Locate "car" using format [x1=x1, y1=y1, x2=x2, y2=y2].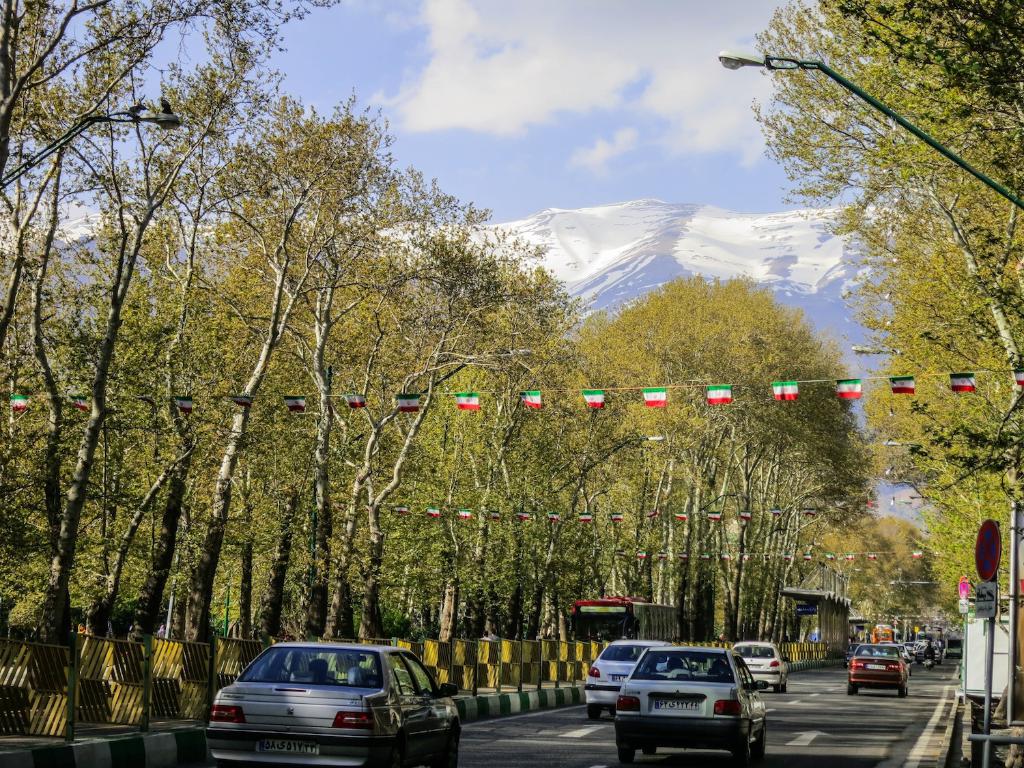
[x1=208, y1=641, x2=459, y2=767].
